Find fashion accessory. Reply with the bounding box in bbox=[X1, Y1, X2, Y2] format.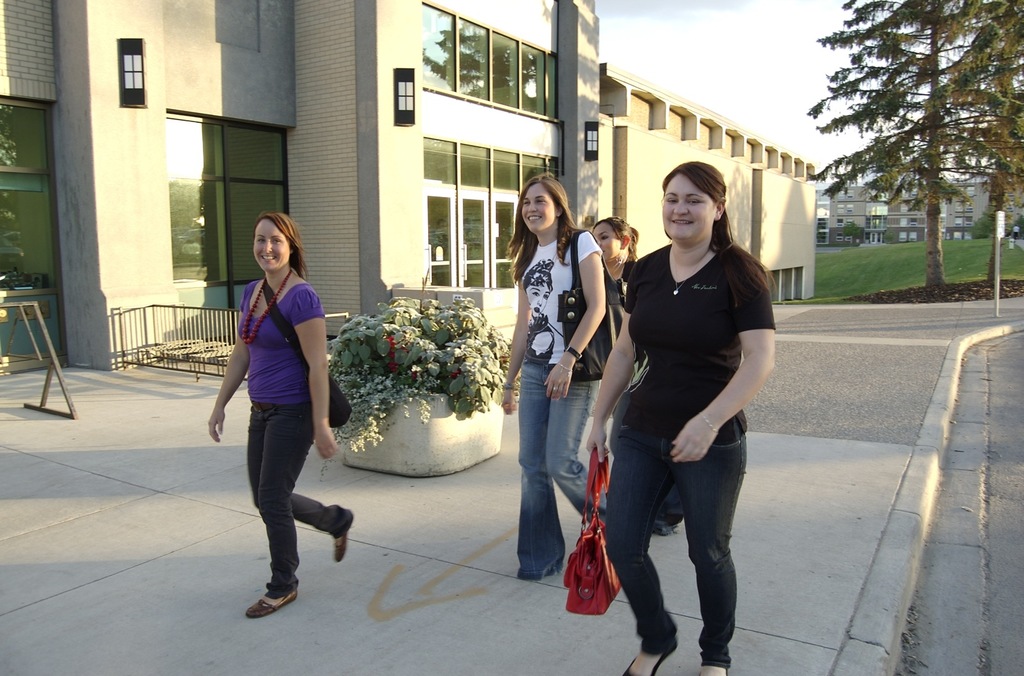
bbox=[665, 254, 705, 294].
